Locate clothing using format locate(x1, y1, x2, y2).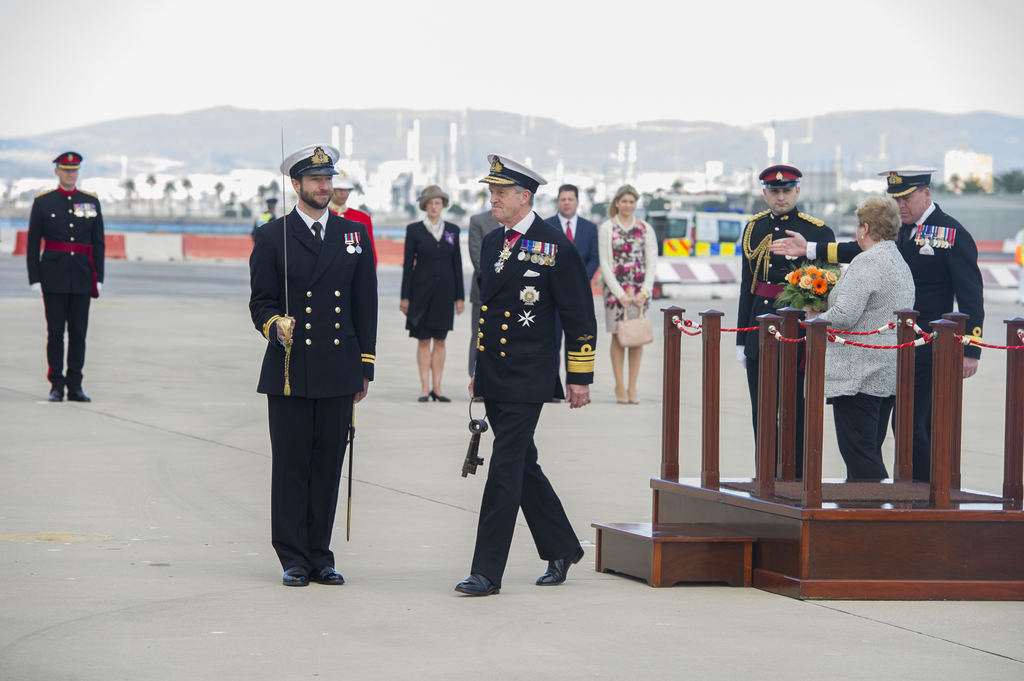
locate(545, 207, 600, 396).
